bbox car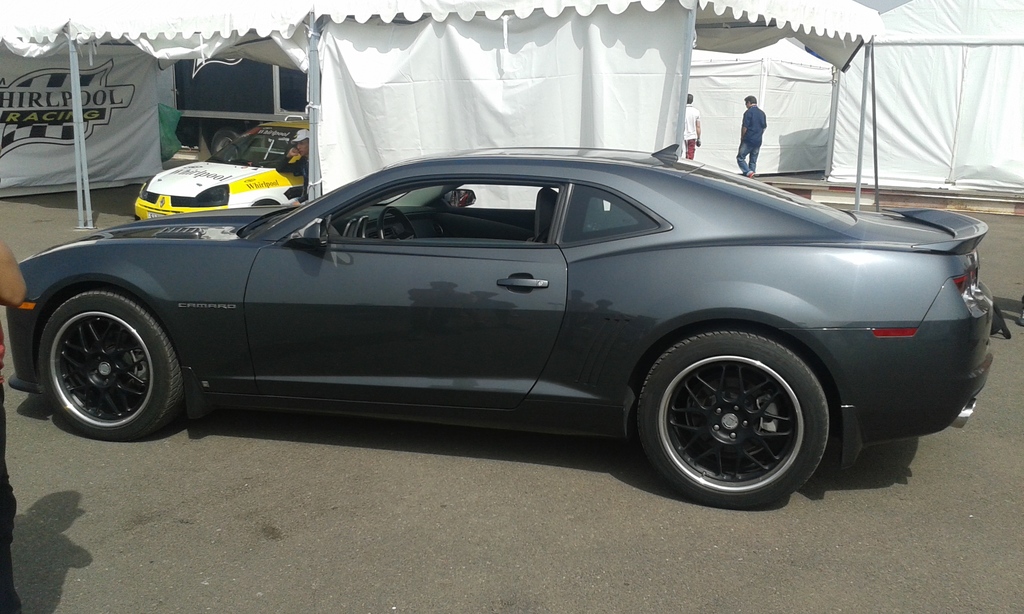
Rect(133, 118, 308, 221)
